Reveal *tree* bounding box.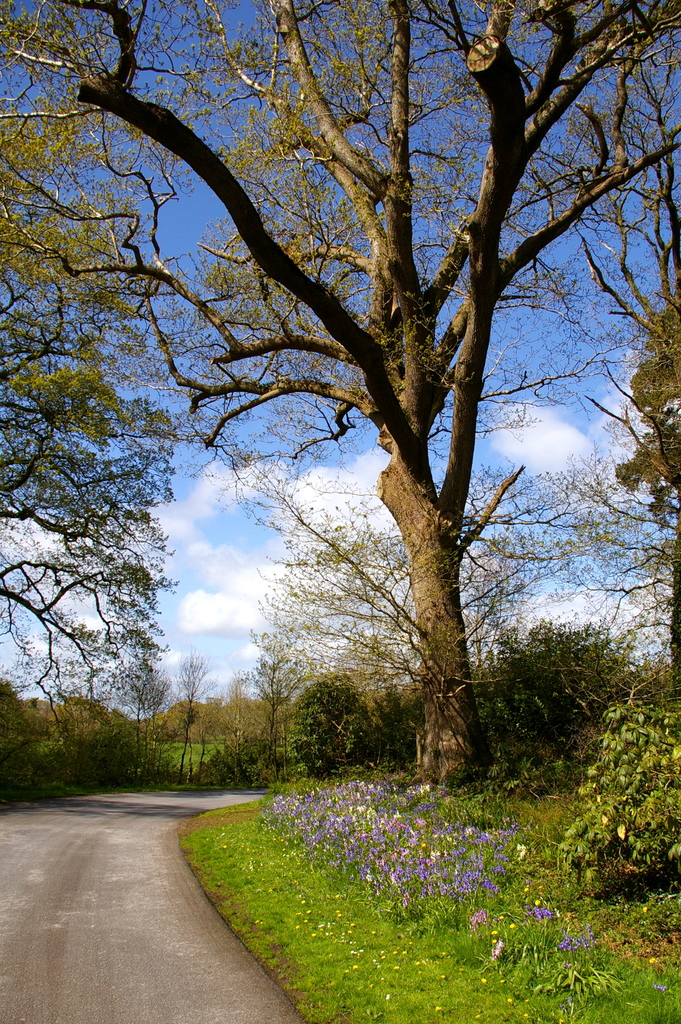
Revealed: (x1=166, y1=643, x2=231, y2=787).
